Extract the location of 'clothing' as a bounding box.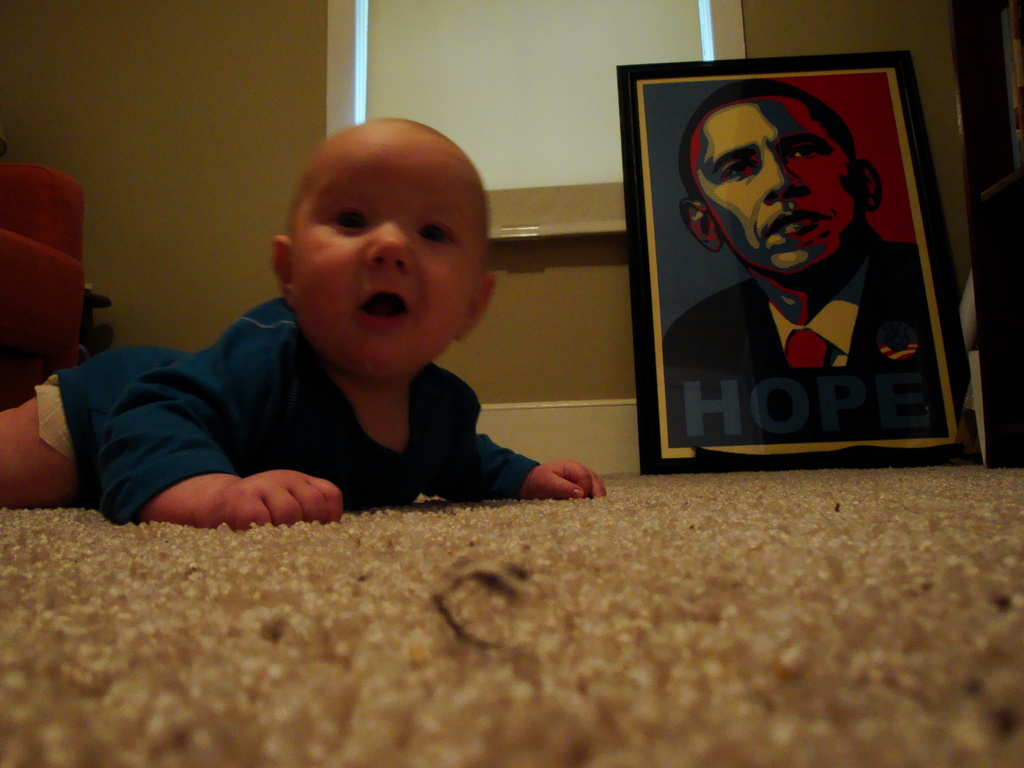
region(671, 236, 942, 428).
